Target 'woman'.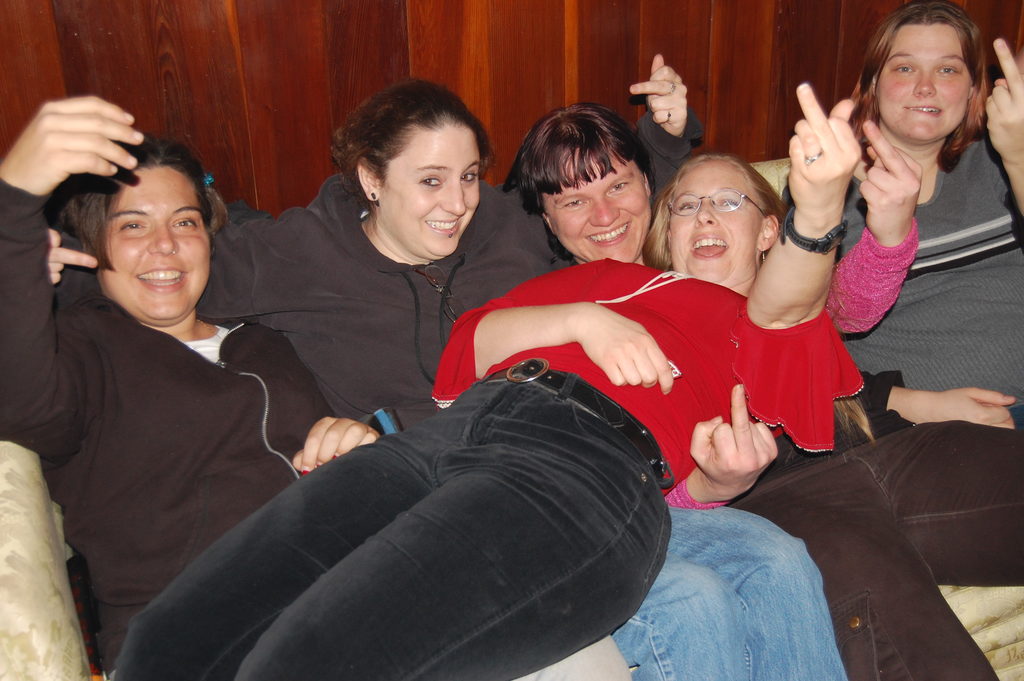
Target region: box(108, 70, 862, 680).
